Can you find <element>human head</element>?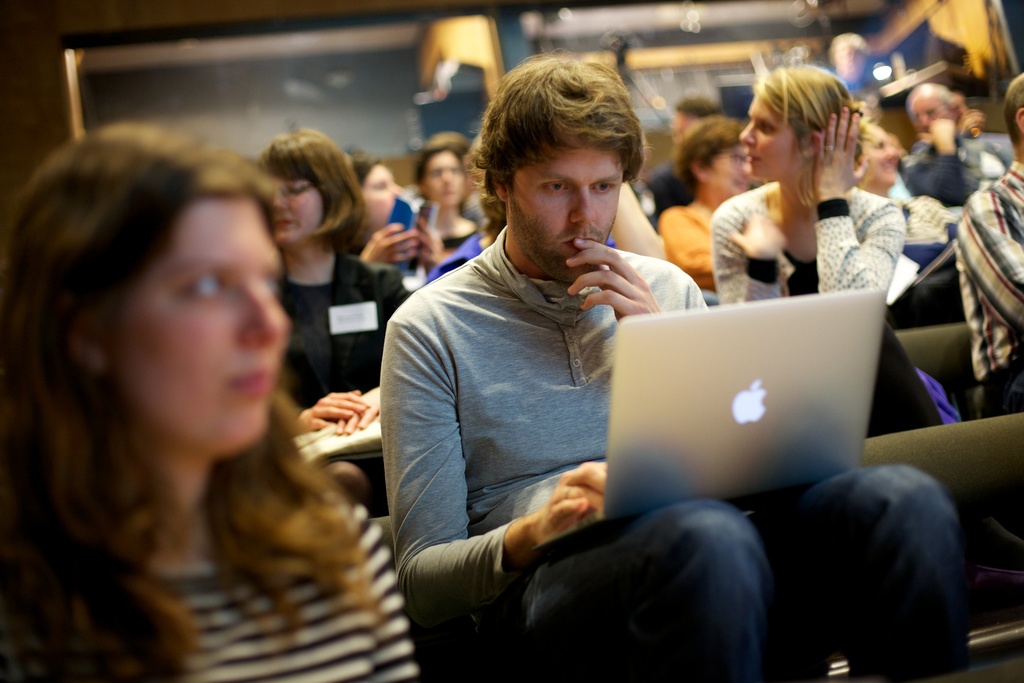
Yes, bounding box: detection(27, 124, 295, 484).
